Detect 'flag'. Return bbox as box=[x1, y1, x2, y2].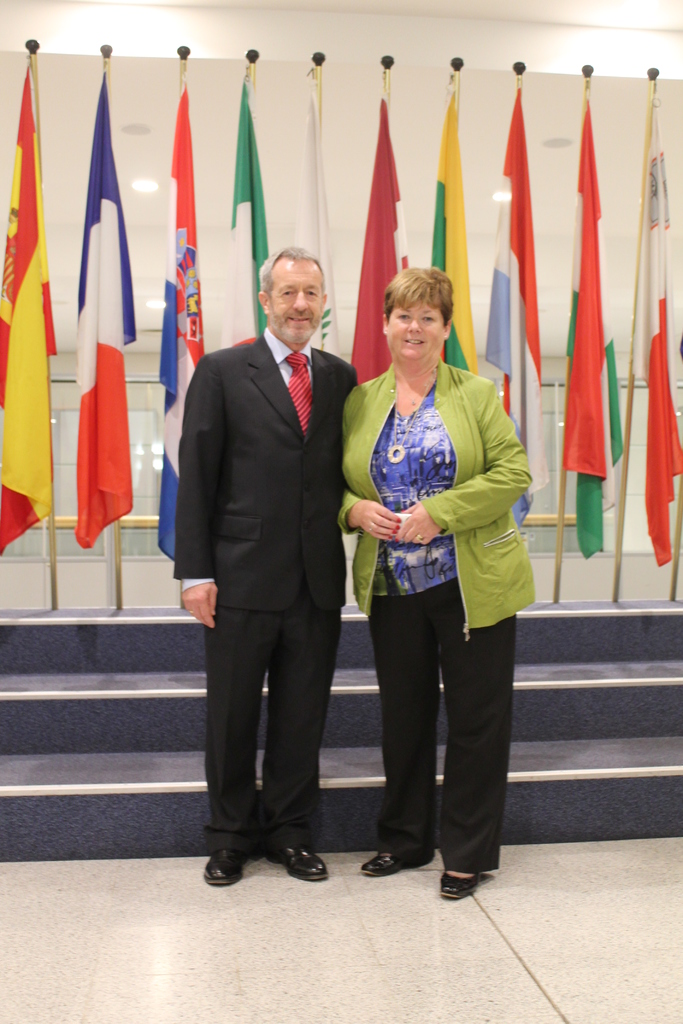
box=[561, 92, 623, 564].
